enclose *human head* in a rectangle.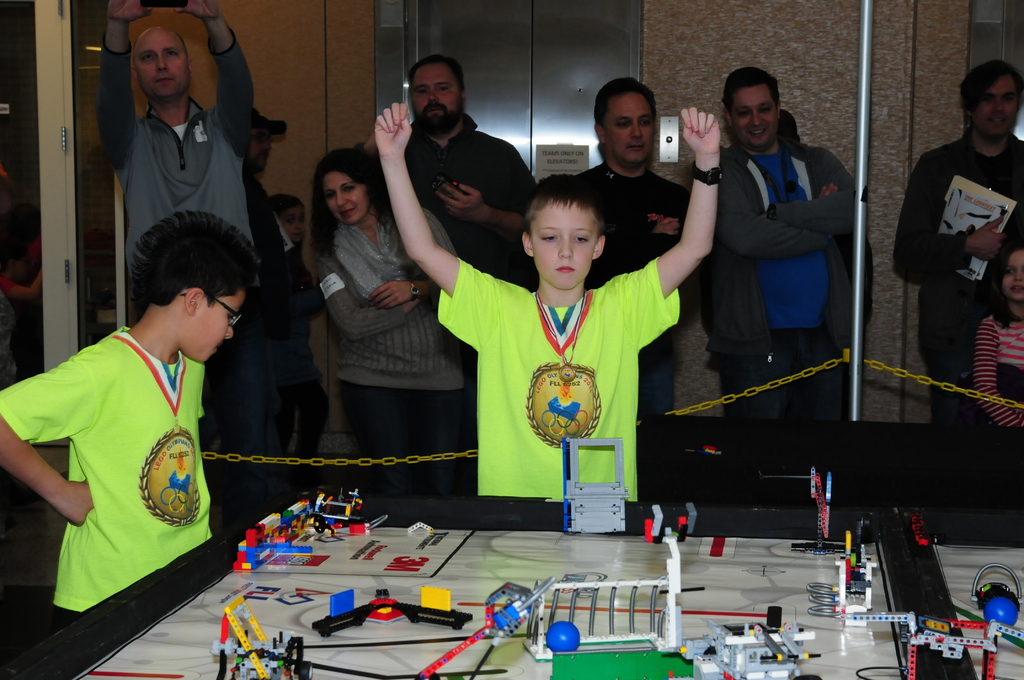
BBox(131, 26, 190, 101).
